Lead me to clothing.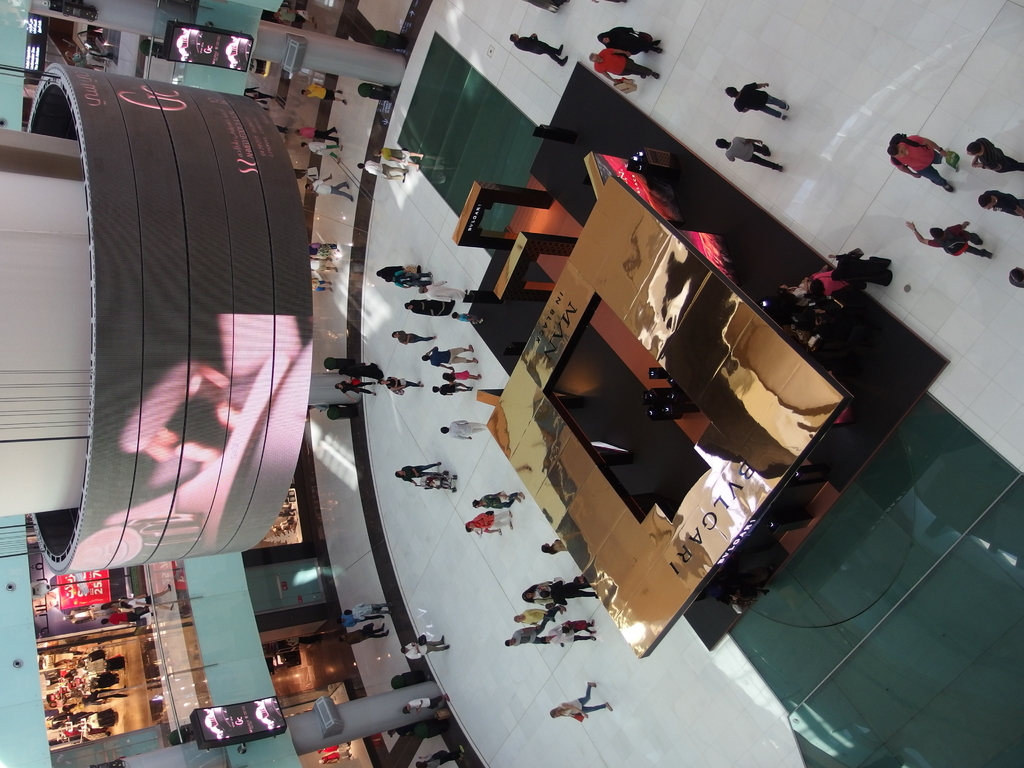
Lead to 359:157:392:175.
